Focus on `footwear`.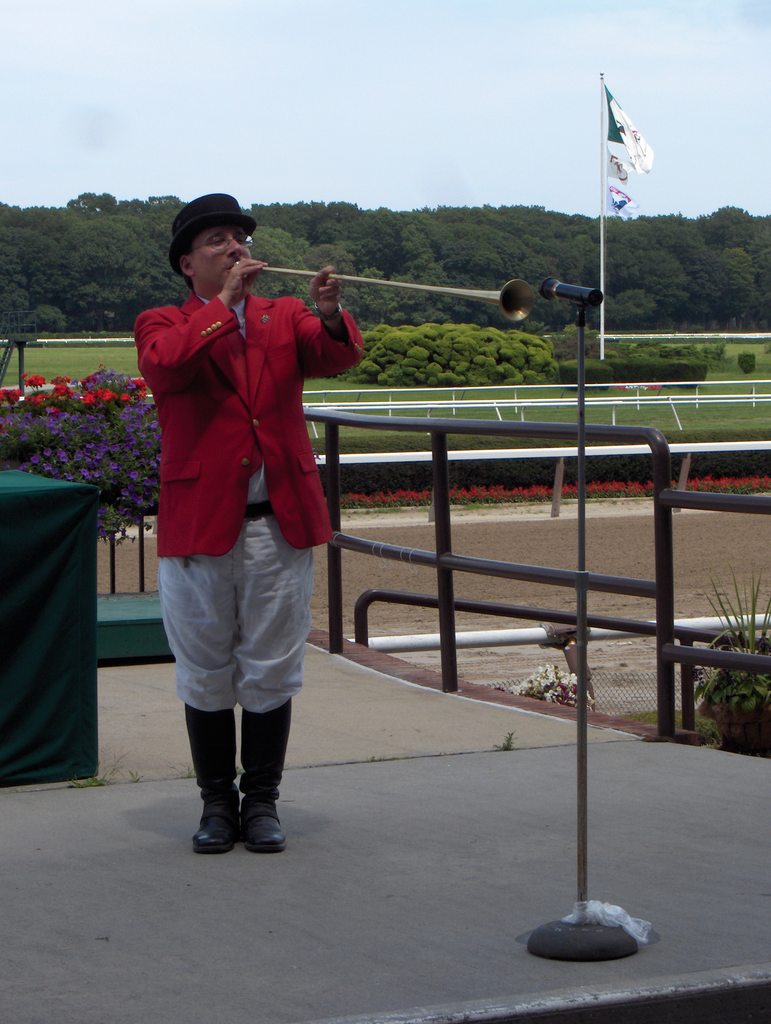
Focused at bbox(183, 708, 275, 858).
